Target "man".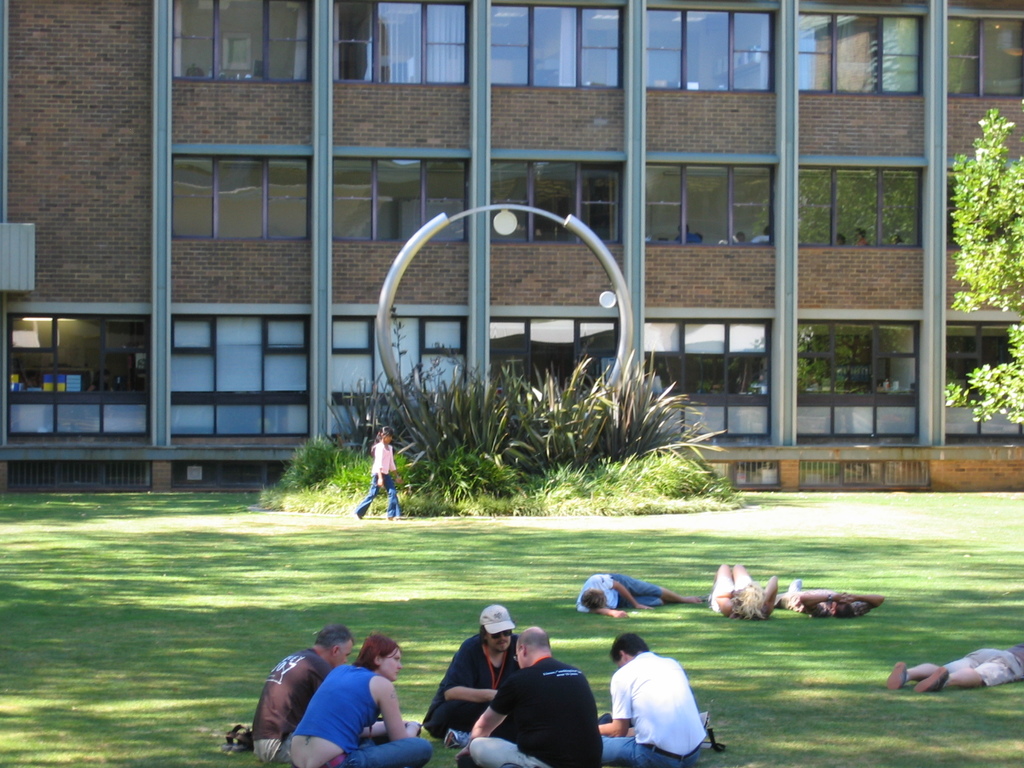
Target region: box(461, 632, 598, 760).
